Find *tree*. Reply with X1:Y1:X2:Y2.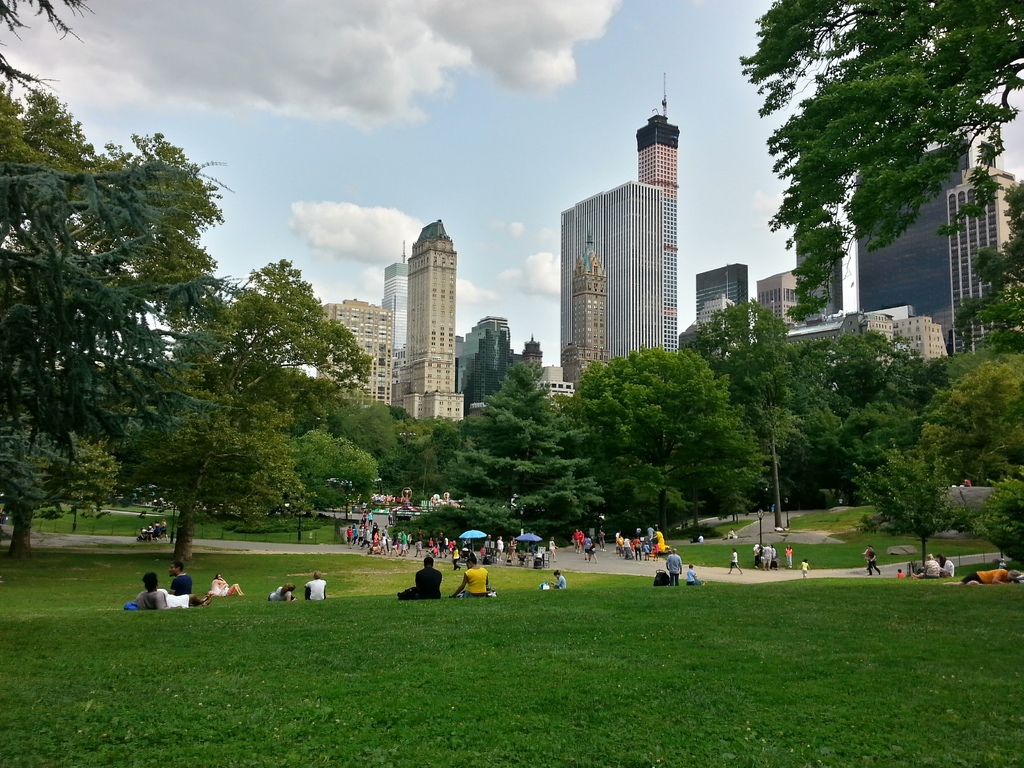
119:266:376:581.
